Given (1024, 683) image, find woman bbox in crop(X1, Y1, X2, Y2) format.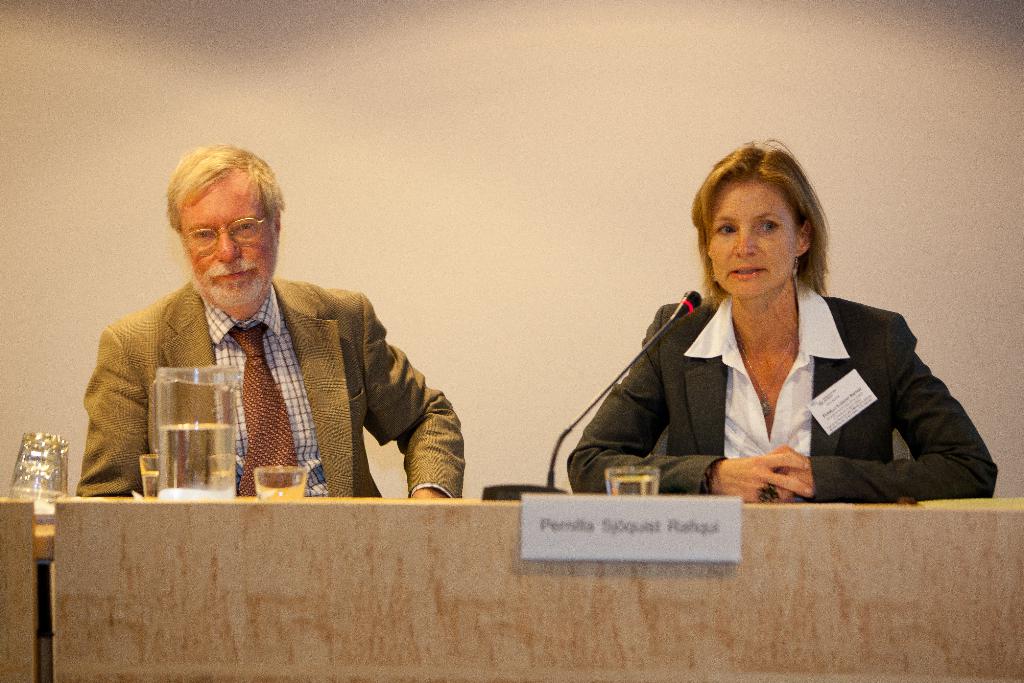
crop(582, 158, 954, 527).
